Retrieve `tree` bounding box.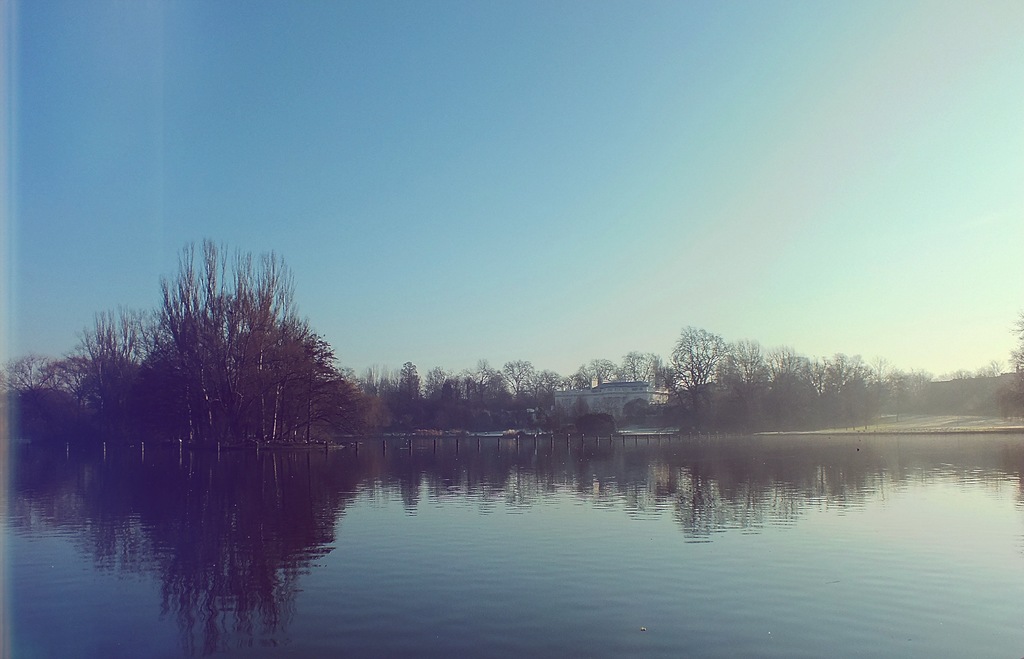
Bounding box: (x1=127, y1=302, x2=158, y2=435).
